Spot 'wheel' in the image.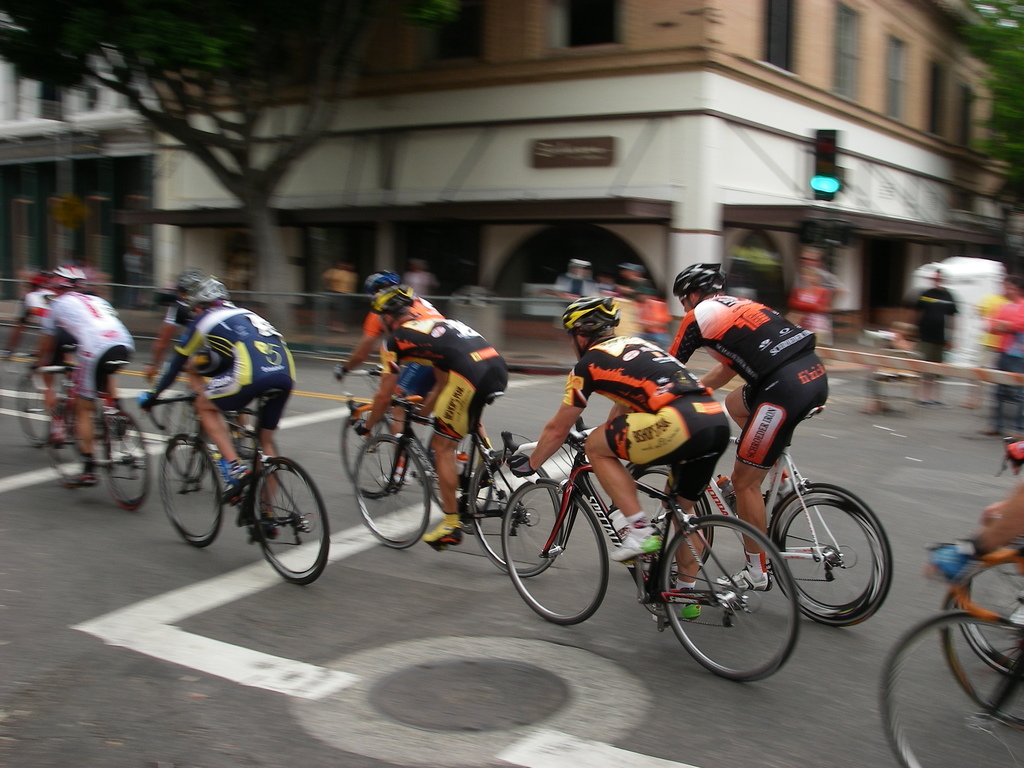
'wheel' found at <box>961,548,1023,675</box>.
